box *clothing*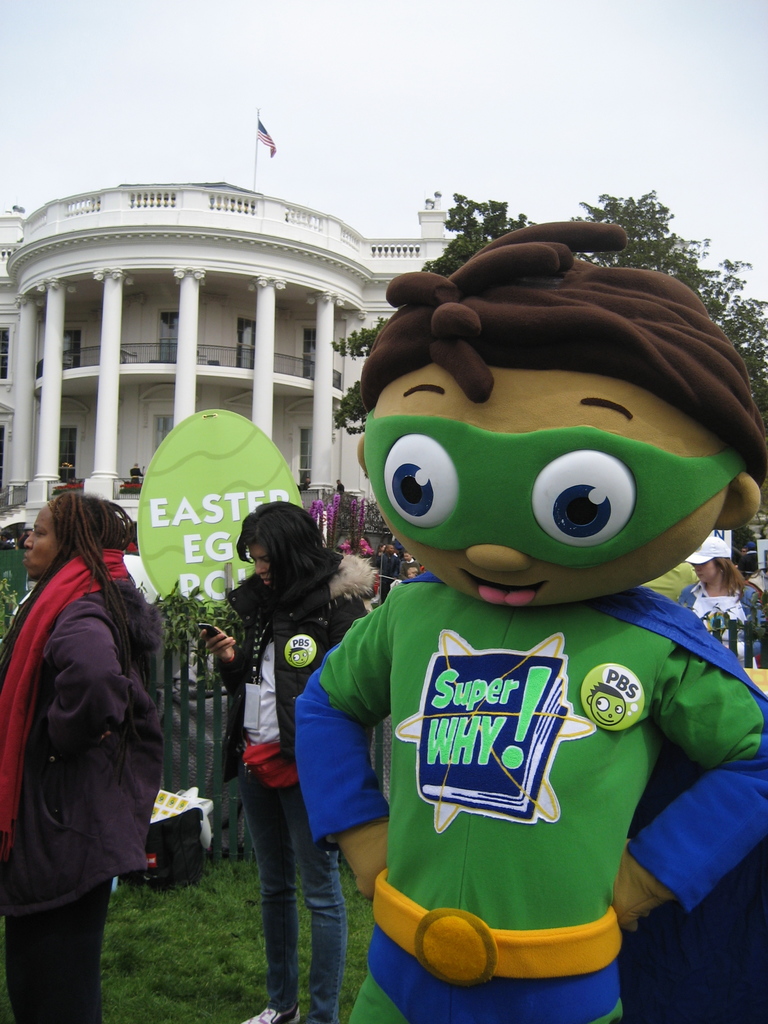
x1=298 y1=568 x2=767 y2=1023
